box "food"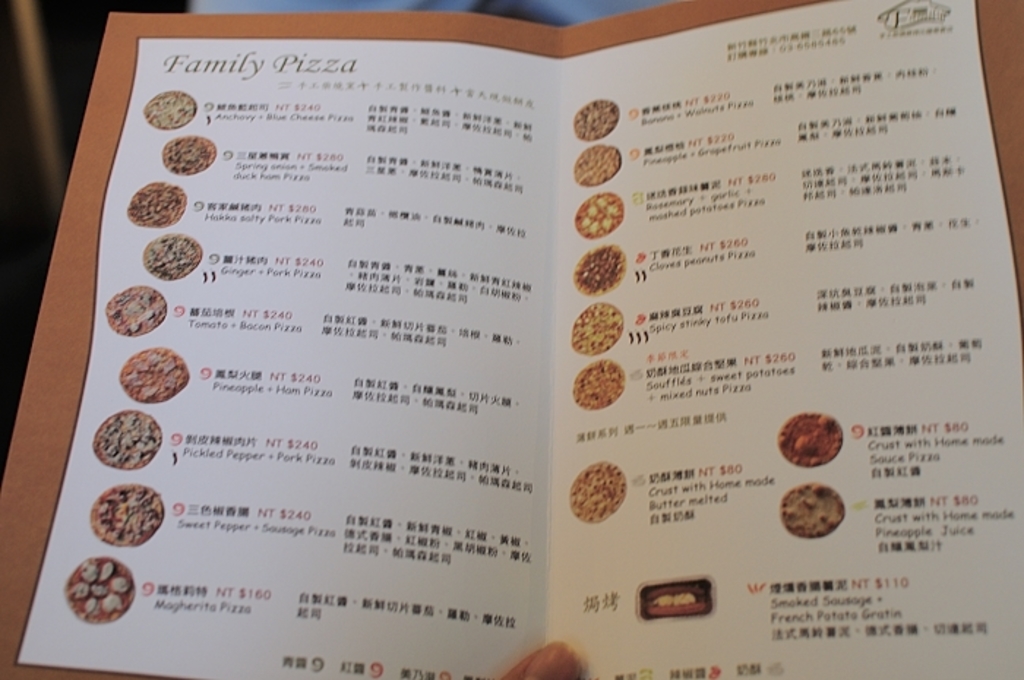
x1=117, y1=344, x2=190, y2=405
